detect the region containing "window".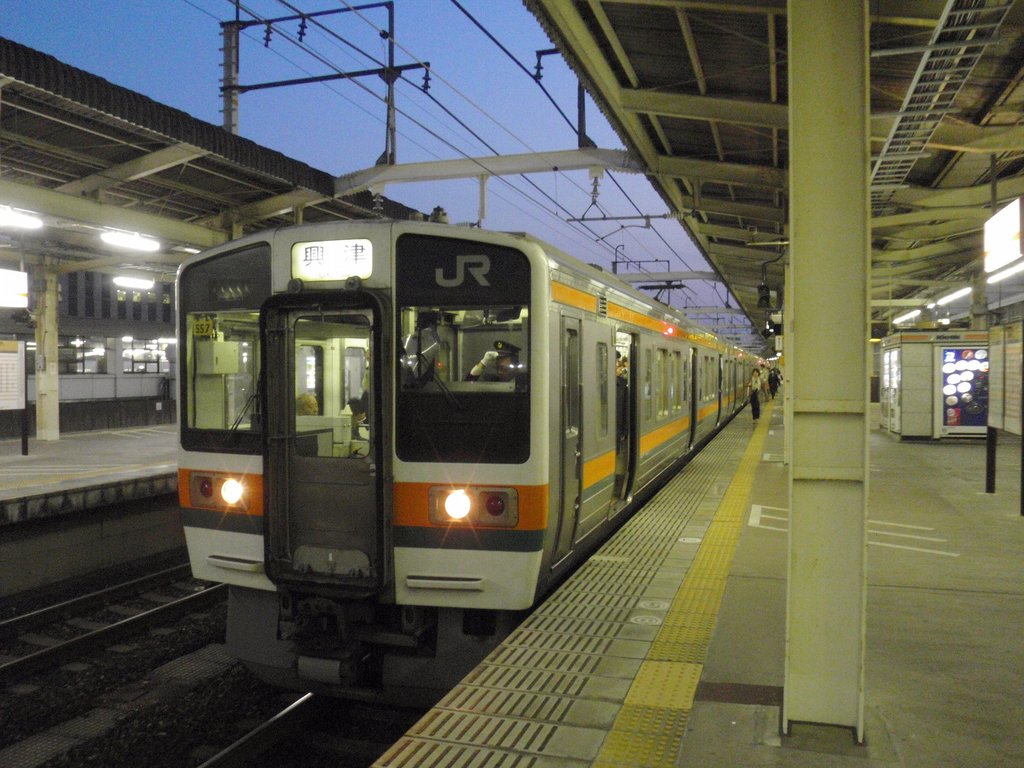
[left=593, top=339, right=614, bottom=434].
